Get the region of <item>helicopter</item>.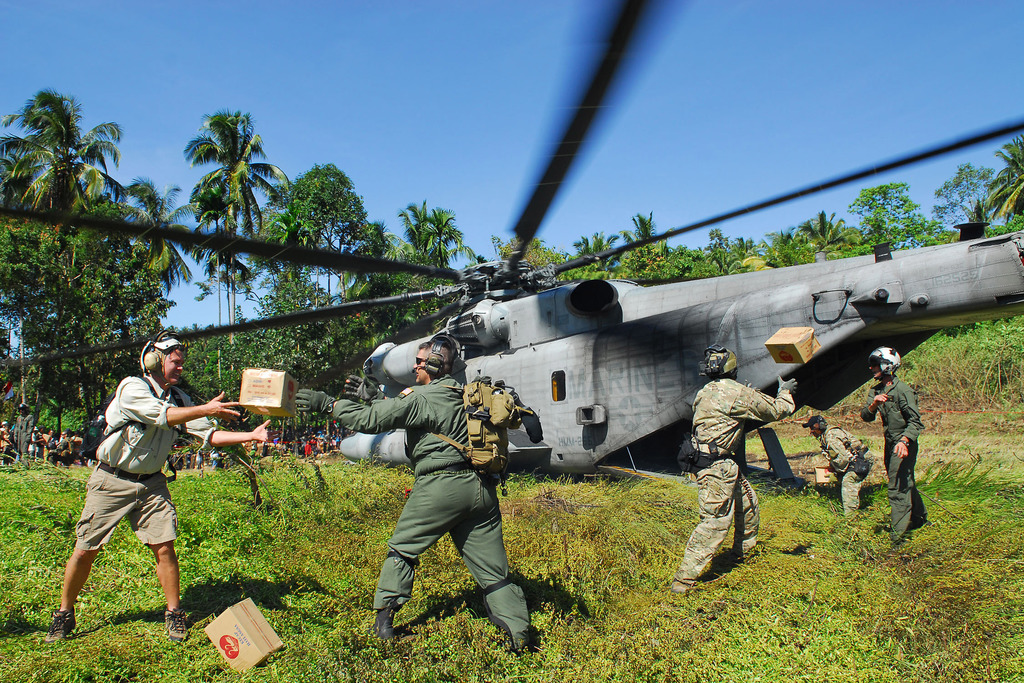
(x1=0, y1=0, x2=1023, y2=486).
